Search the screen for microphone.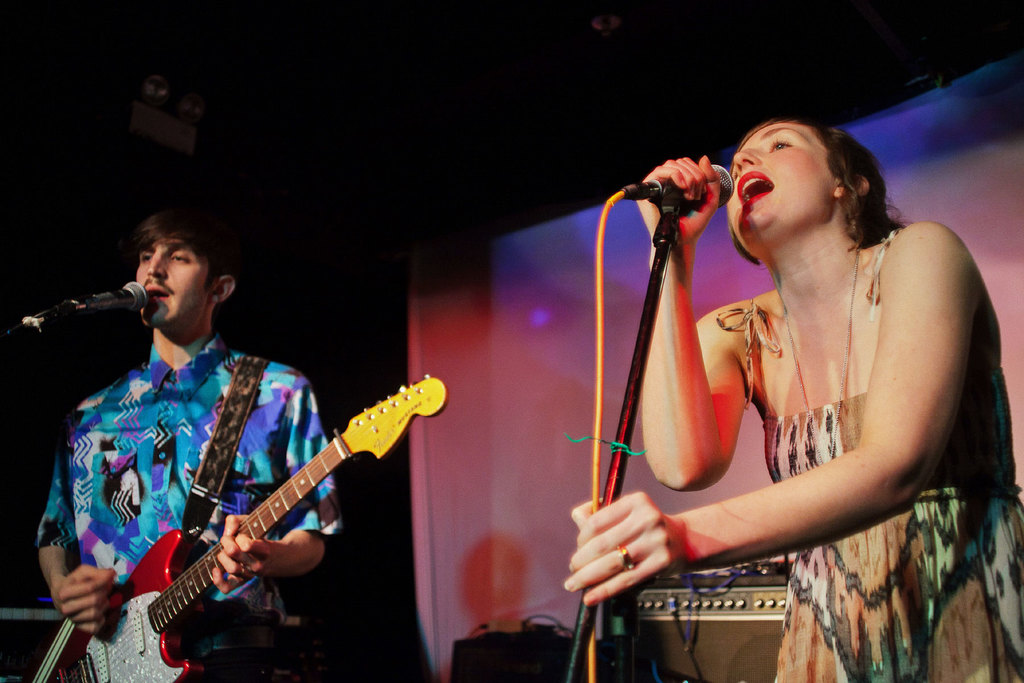
Found at <region>18, 268, 152, 373</region>.
